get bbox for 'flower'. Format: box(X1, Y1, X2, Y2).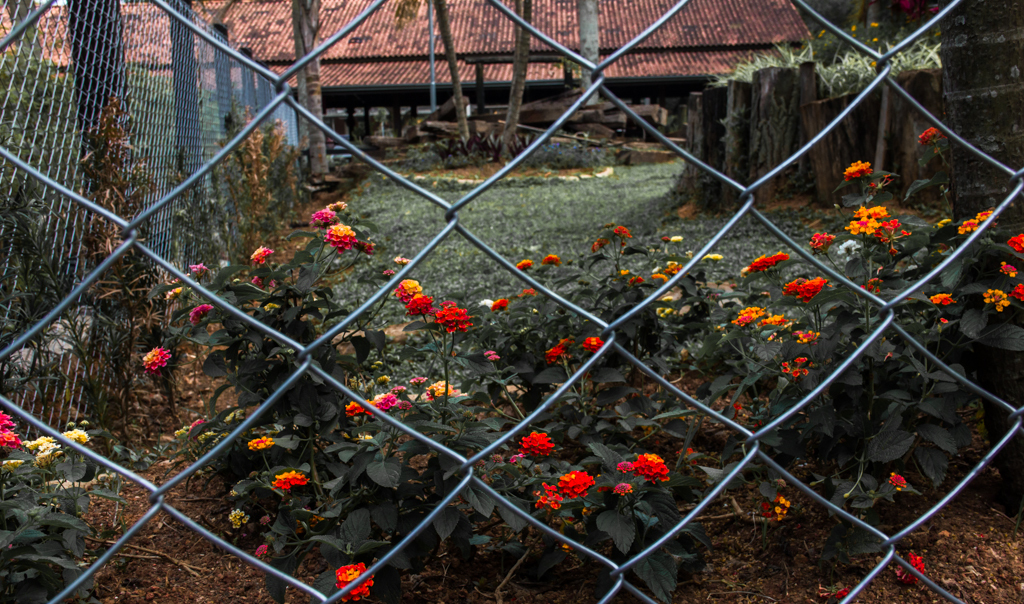
box(764, 313, 785, 332).
